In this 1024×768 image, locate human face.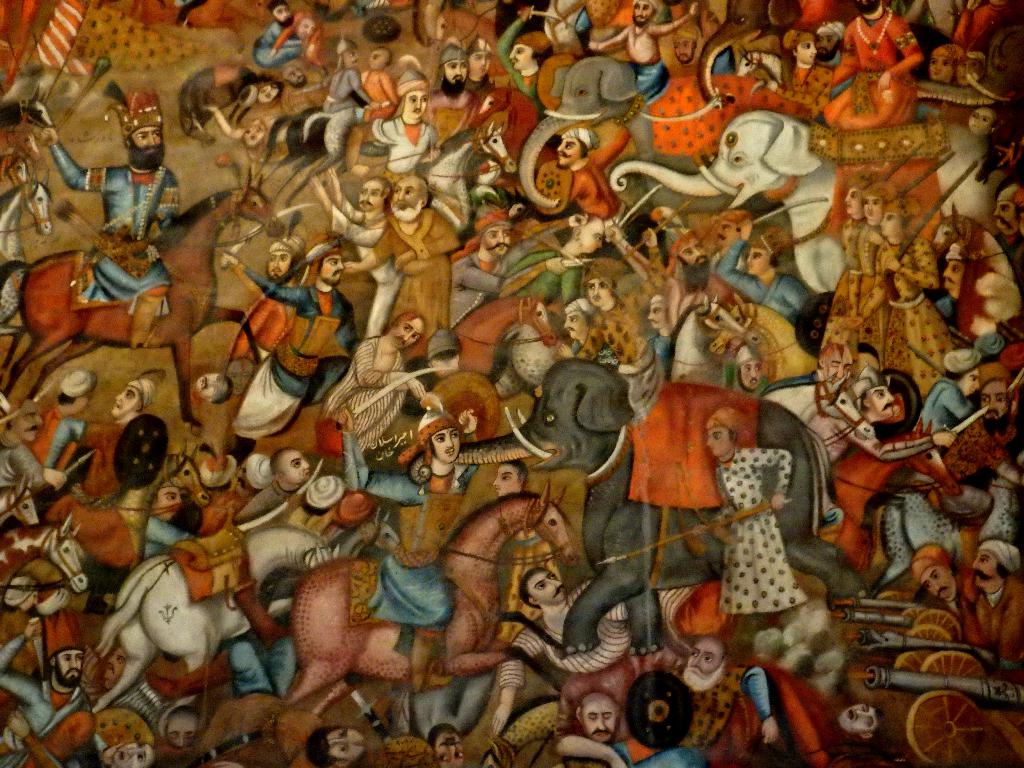
Bounding box: 864:198:881:220.
